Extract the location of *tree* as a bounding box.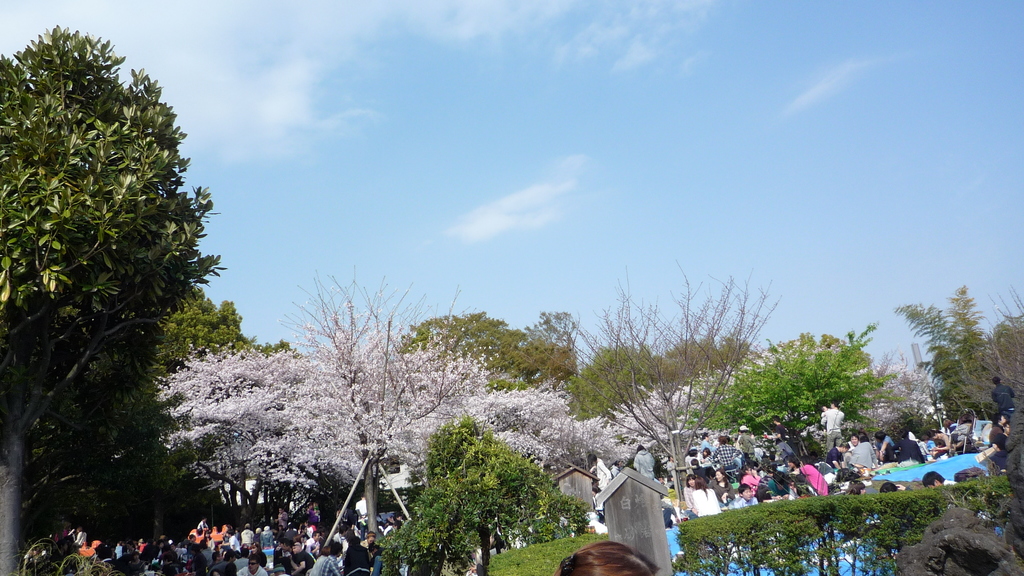
select_region(556, 256, 781, 502).
